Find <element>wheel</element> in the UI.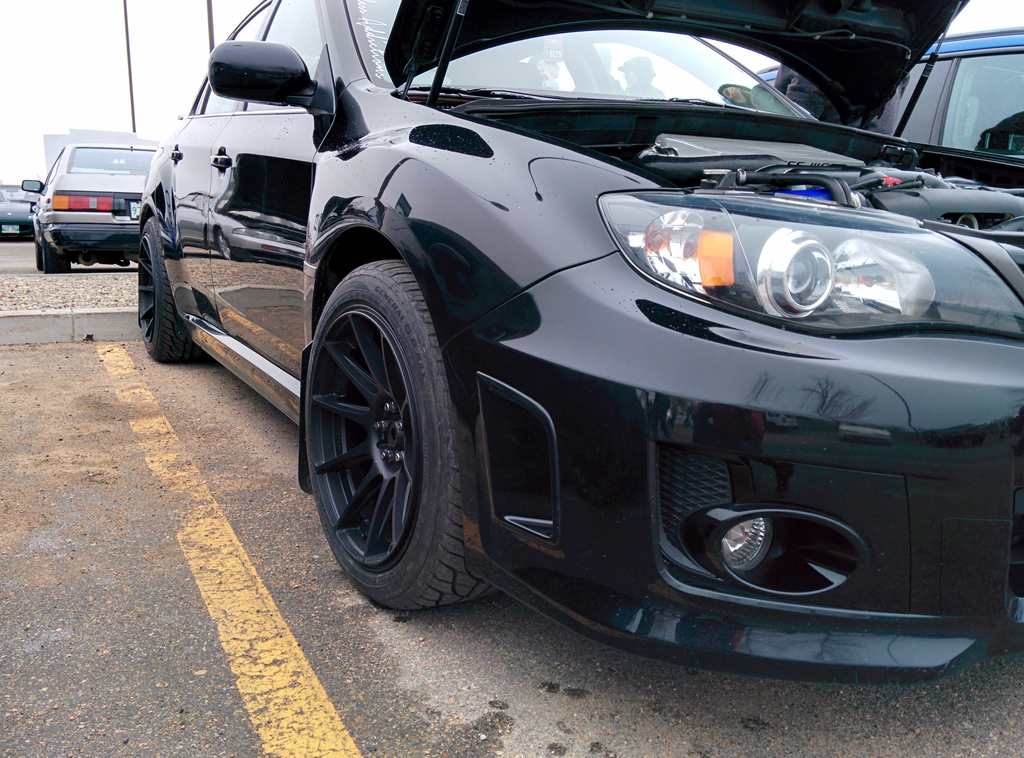
UI element at {"x1": 138, "y1": 214, "x2": 195, "y2": 364}.
